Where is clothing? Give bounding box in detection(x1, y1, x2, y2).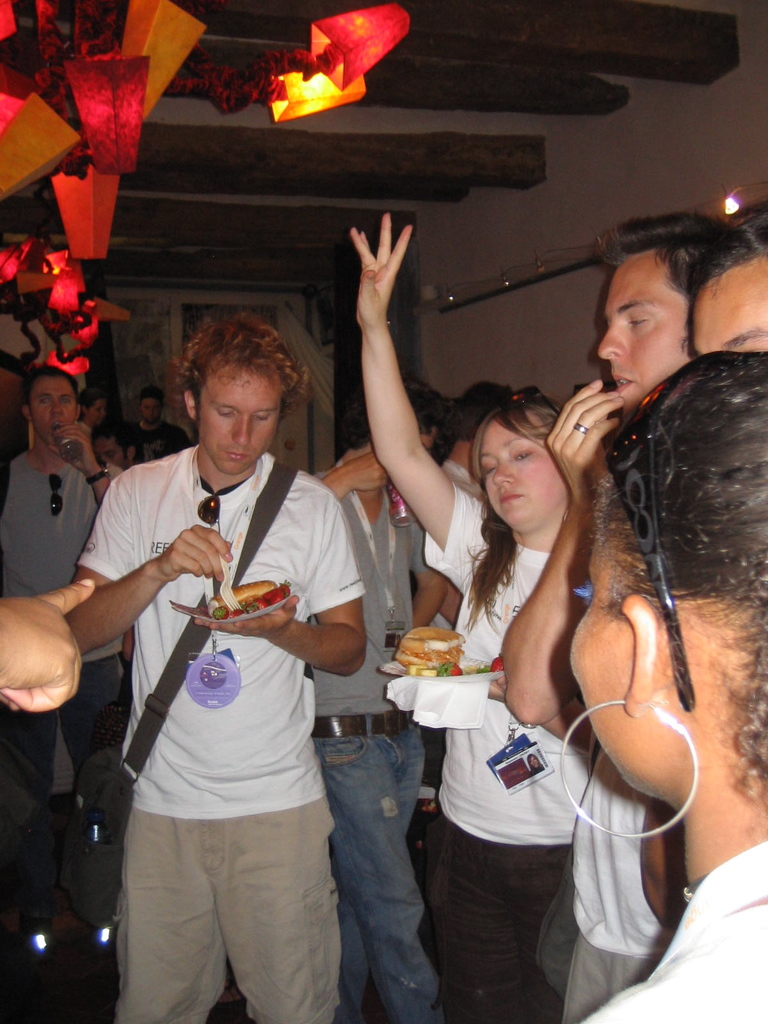
detection(563, 762, 685, 1021).
